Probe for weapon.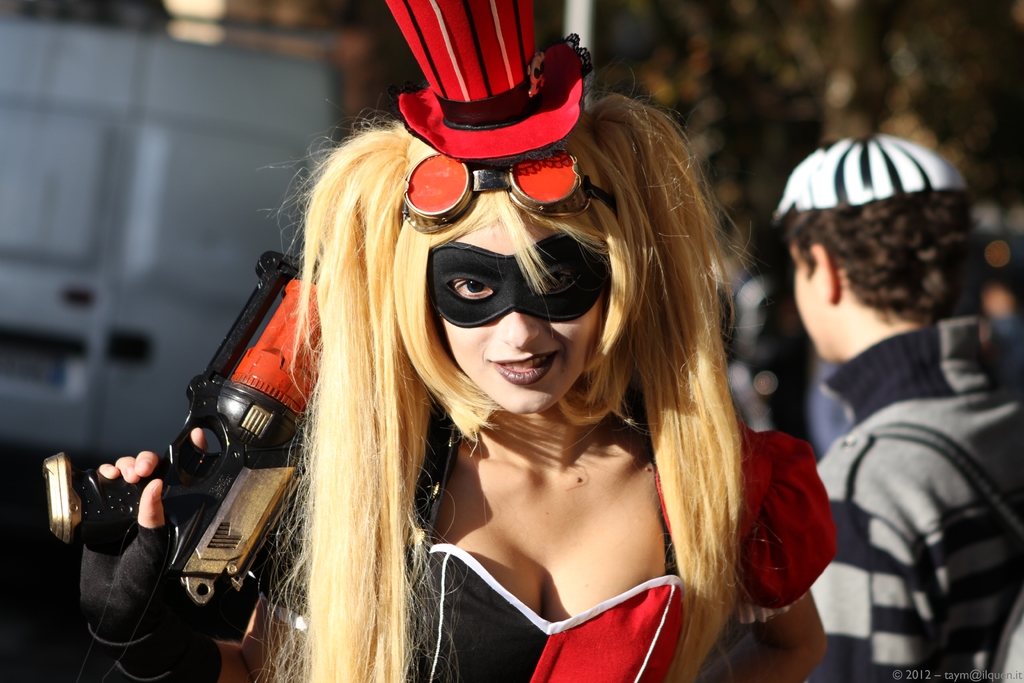
Probe result: x1=38 y1=242 x2=329 y2=613.
